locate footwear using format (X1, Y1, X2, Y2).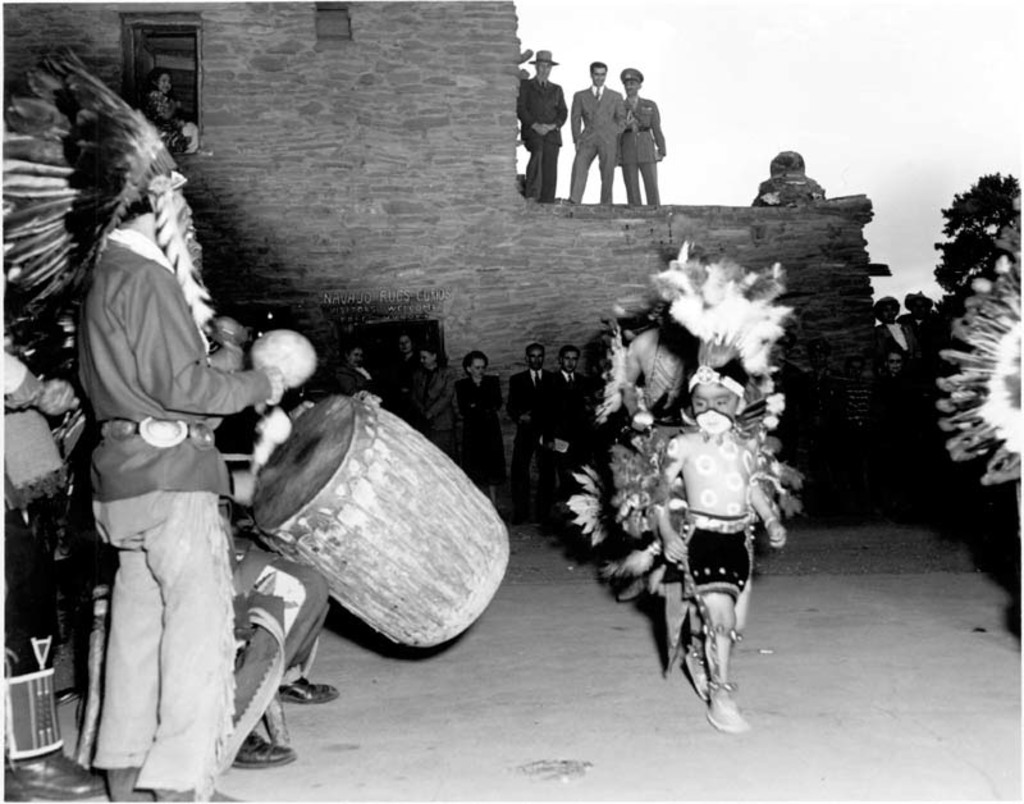
(280, 676, 340, 704).
